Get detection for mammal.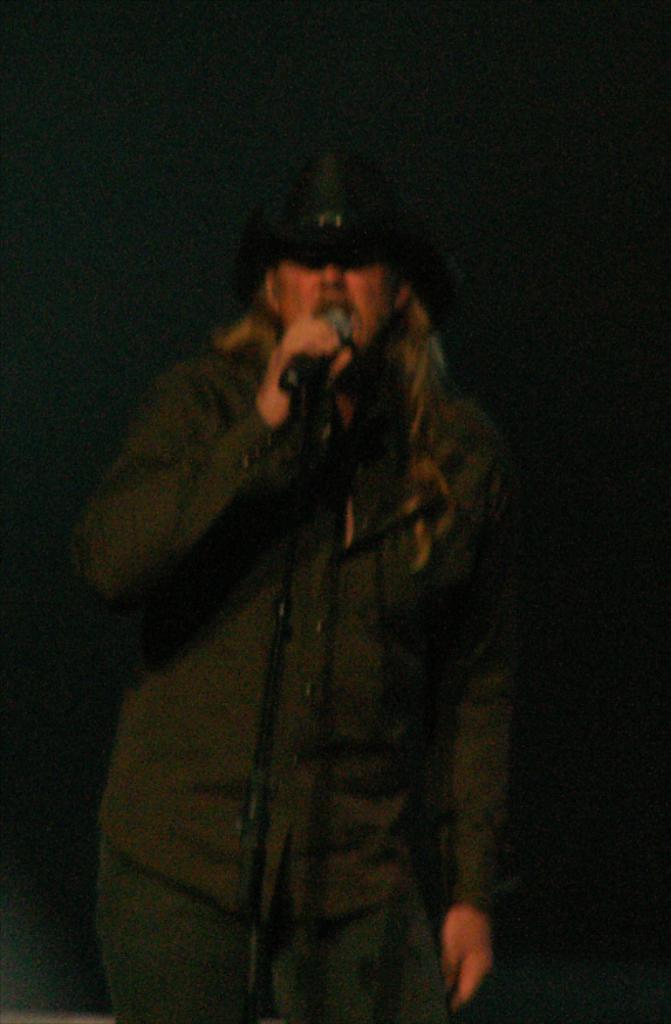
Detection: box(71, 117, 526, 1023).
